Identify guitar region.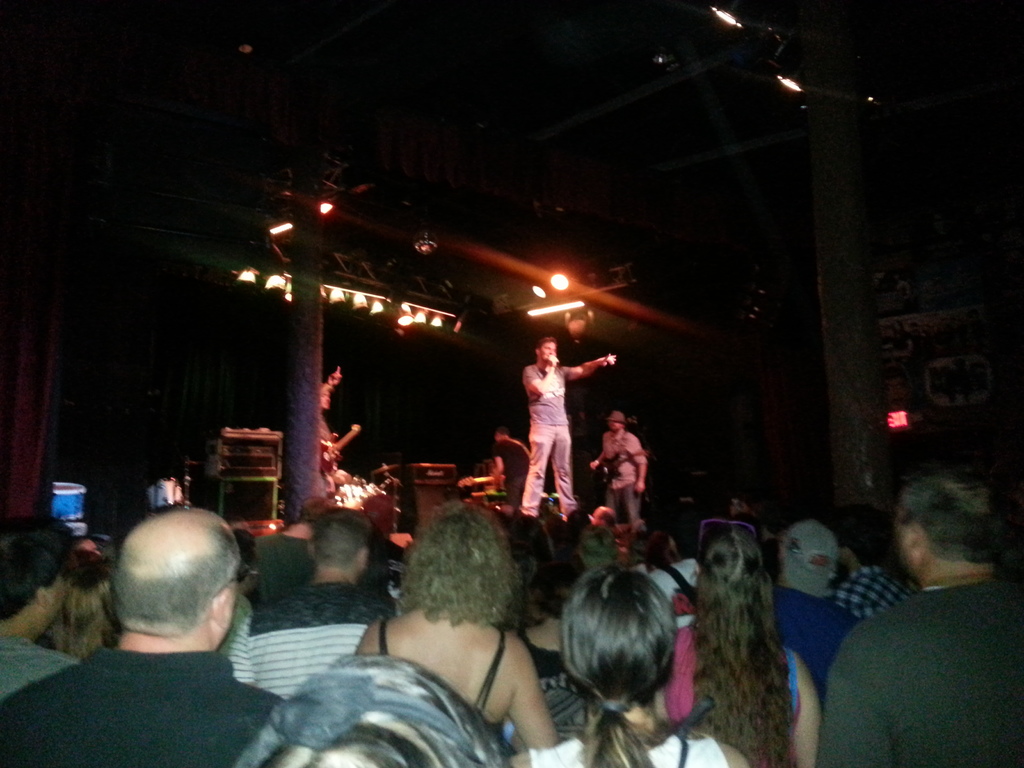
Region: <bbox>589, 452, 649, 481</bbox>.
